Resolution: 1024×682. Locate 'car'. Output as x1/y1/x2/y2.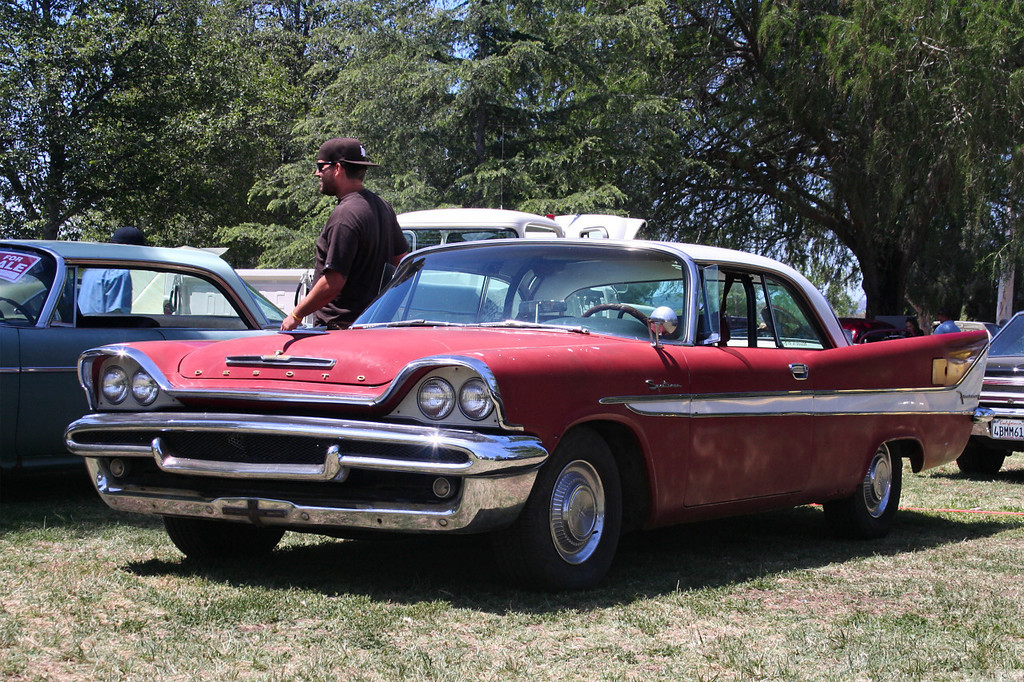
757/303/905/343.
